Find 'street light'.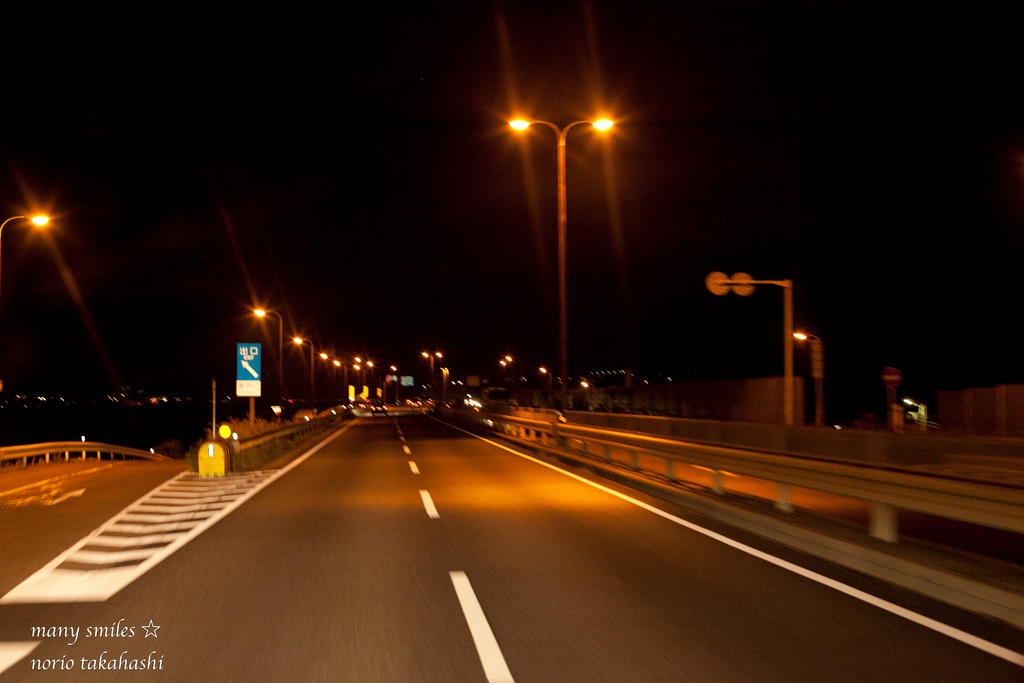
box(246, 307, 287, 417).
